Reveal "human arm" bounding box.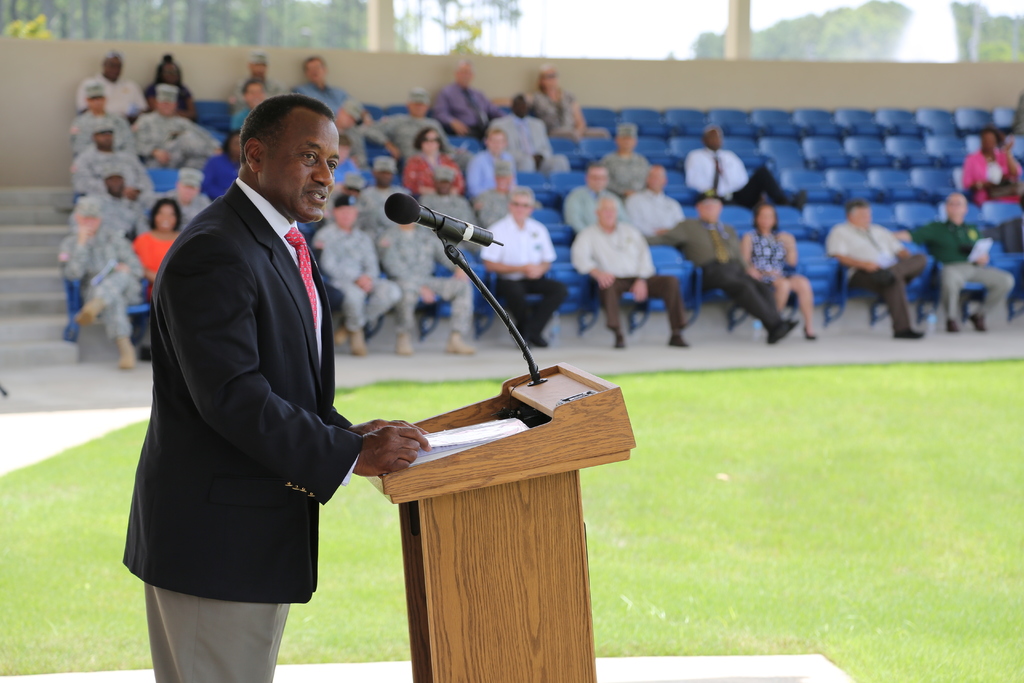
Revealed: 566,231,621,288.
